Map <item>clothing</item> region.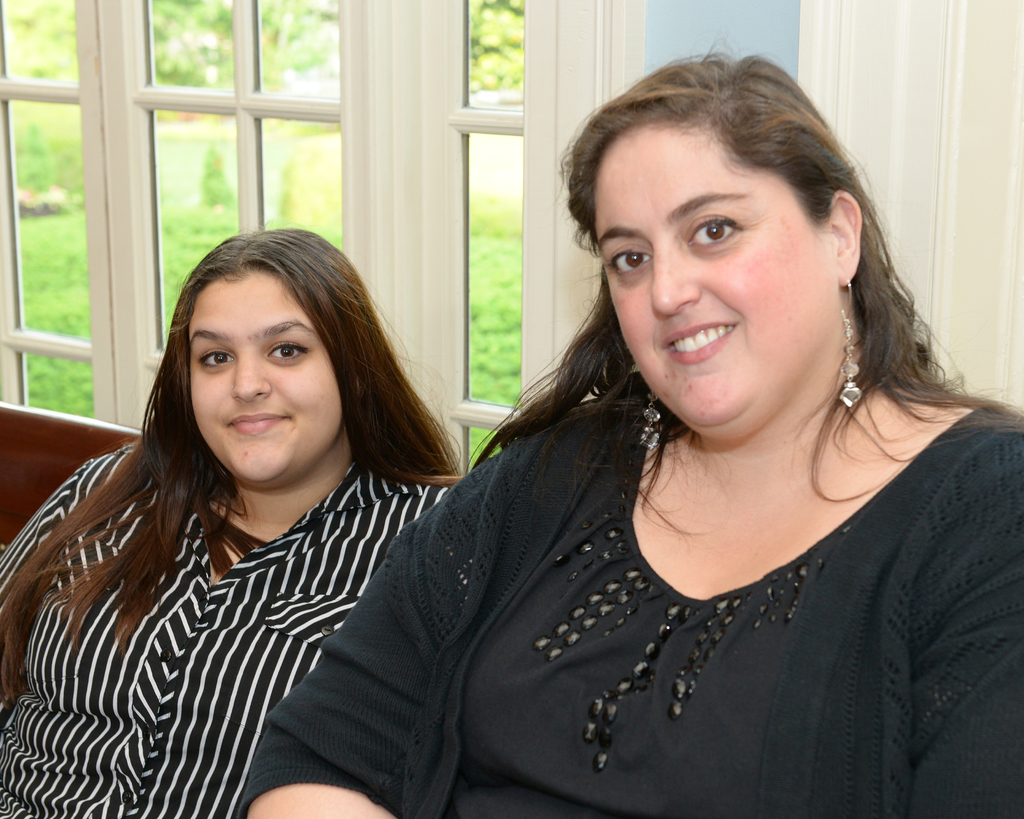
Mapped to [377, 377, 1023, 802].
